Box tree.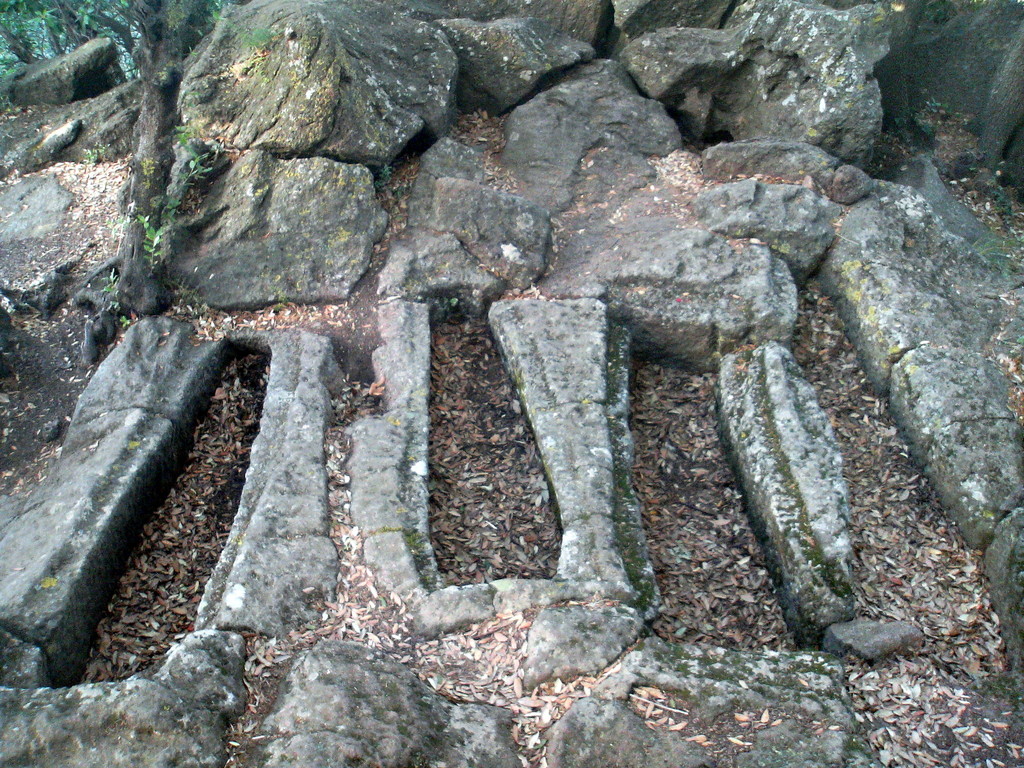
(56,0,205,311).
